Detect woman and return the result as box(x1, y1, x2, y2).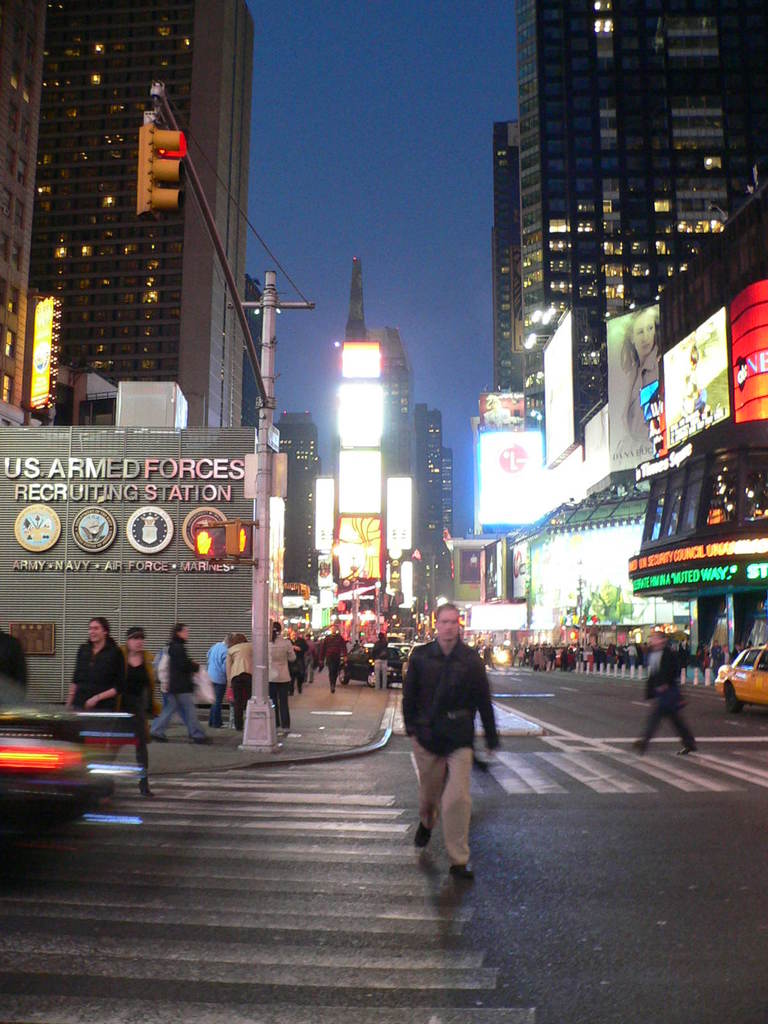
box(698, 641, 710, 676).
